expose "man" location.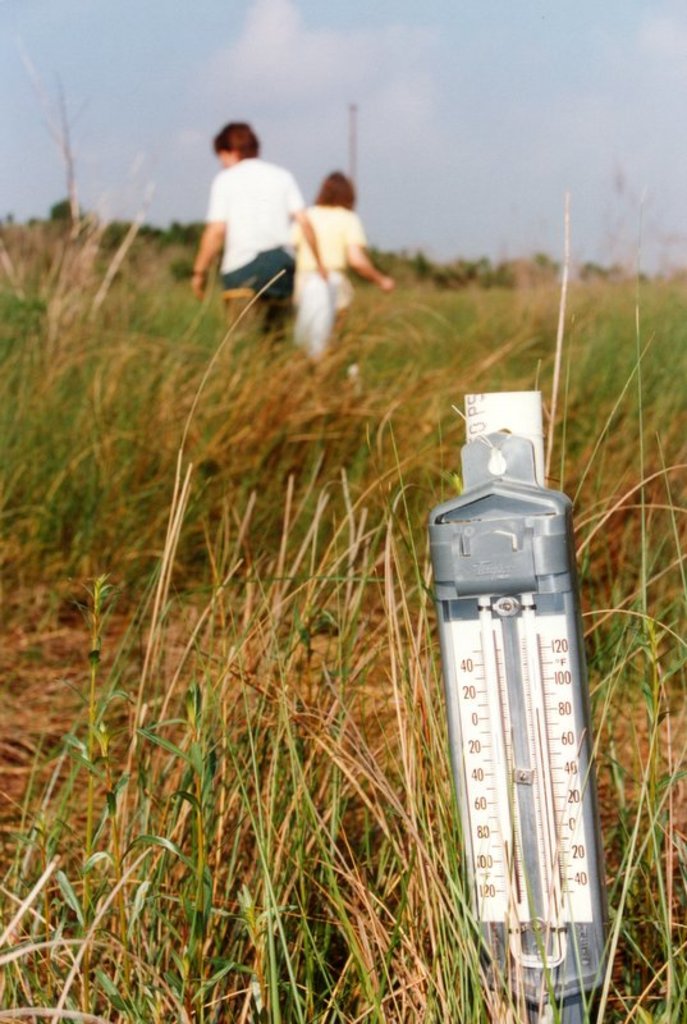
Exposed at x1=187, y1=108, x2=310, y2=289.
